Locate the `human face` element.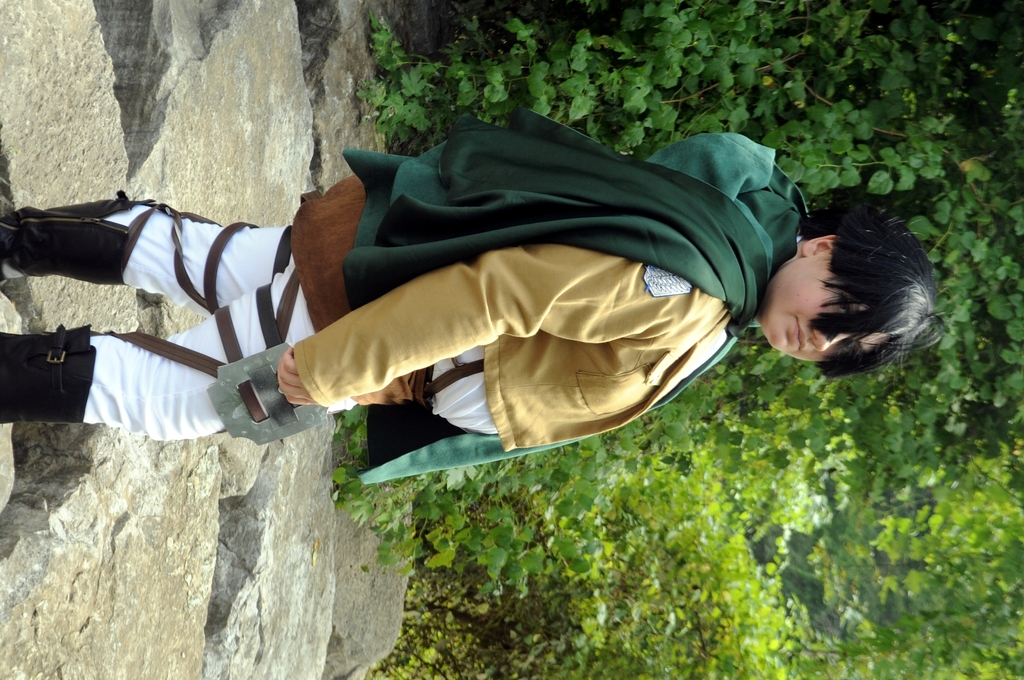
Element bbox: <bbox>761, 250, 895, 363</bbox>.
